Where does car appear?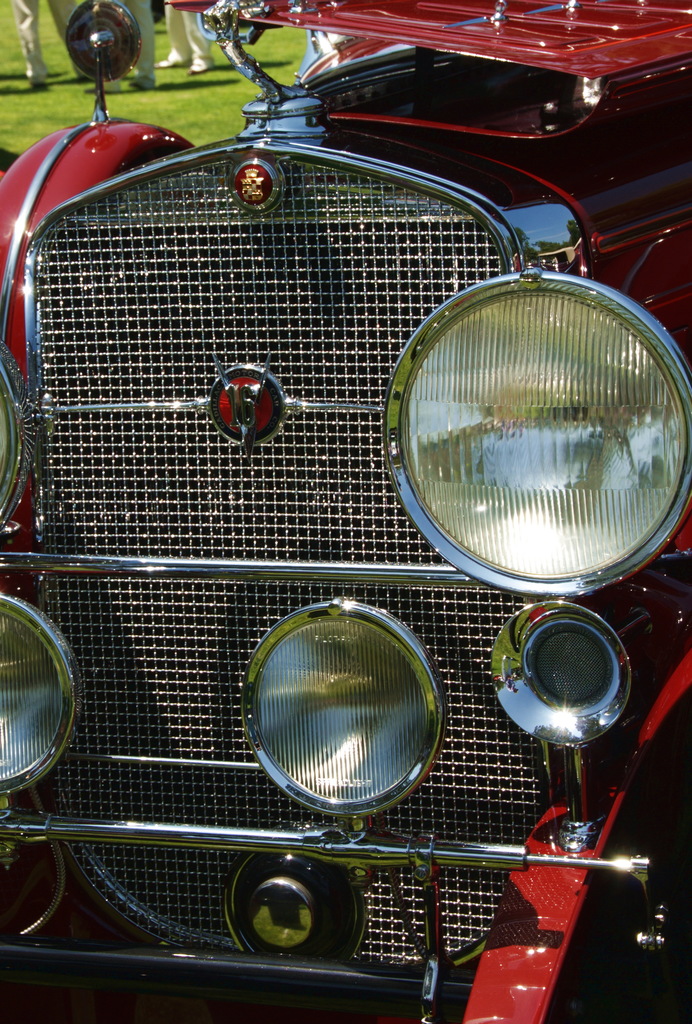
Appears at region(0, 0, 691, 1023).
